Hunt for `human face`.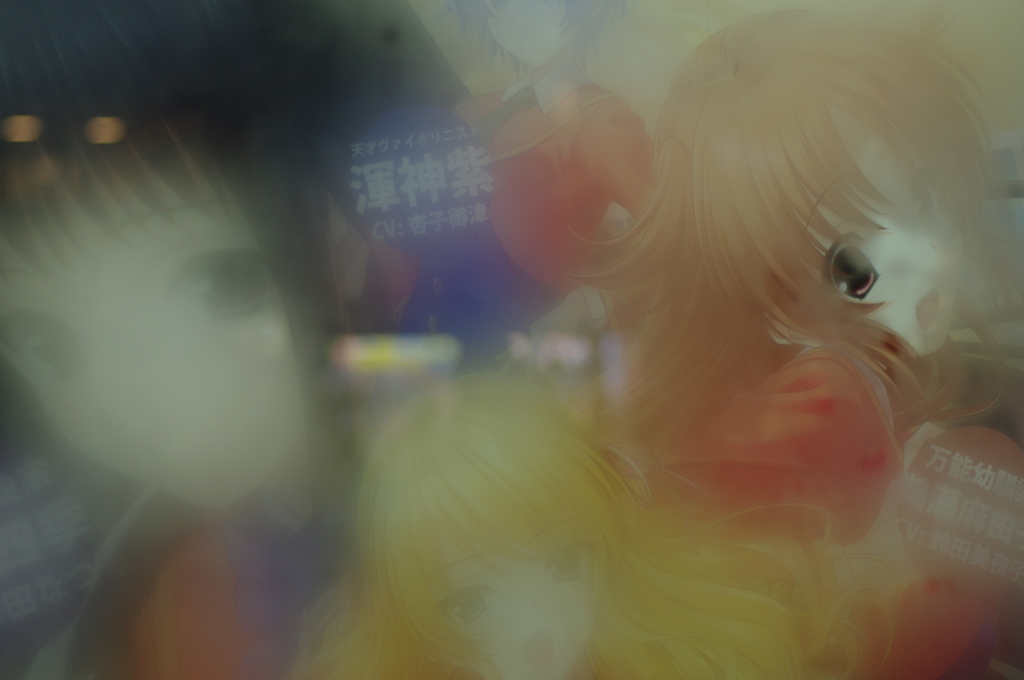
Hunted down at detection(0, 111, 312, 515).
